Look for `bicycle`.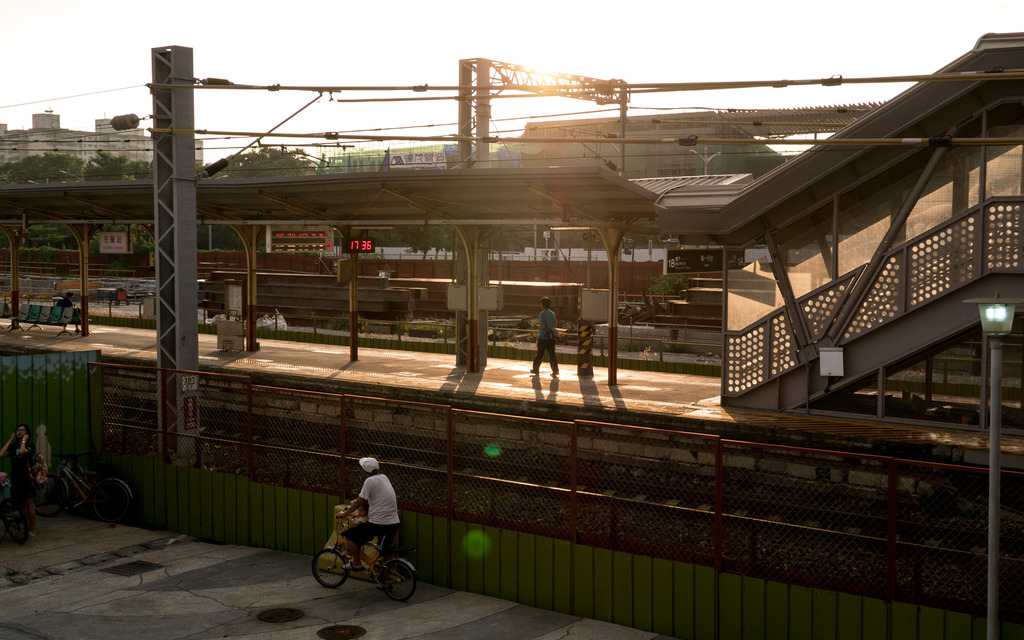
Found: select_region(29, 454, 134, 522).
